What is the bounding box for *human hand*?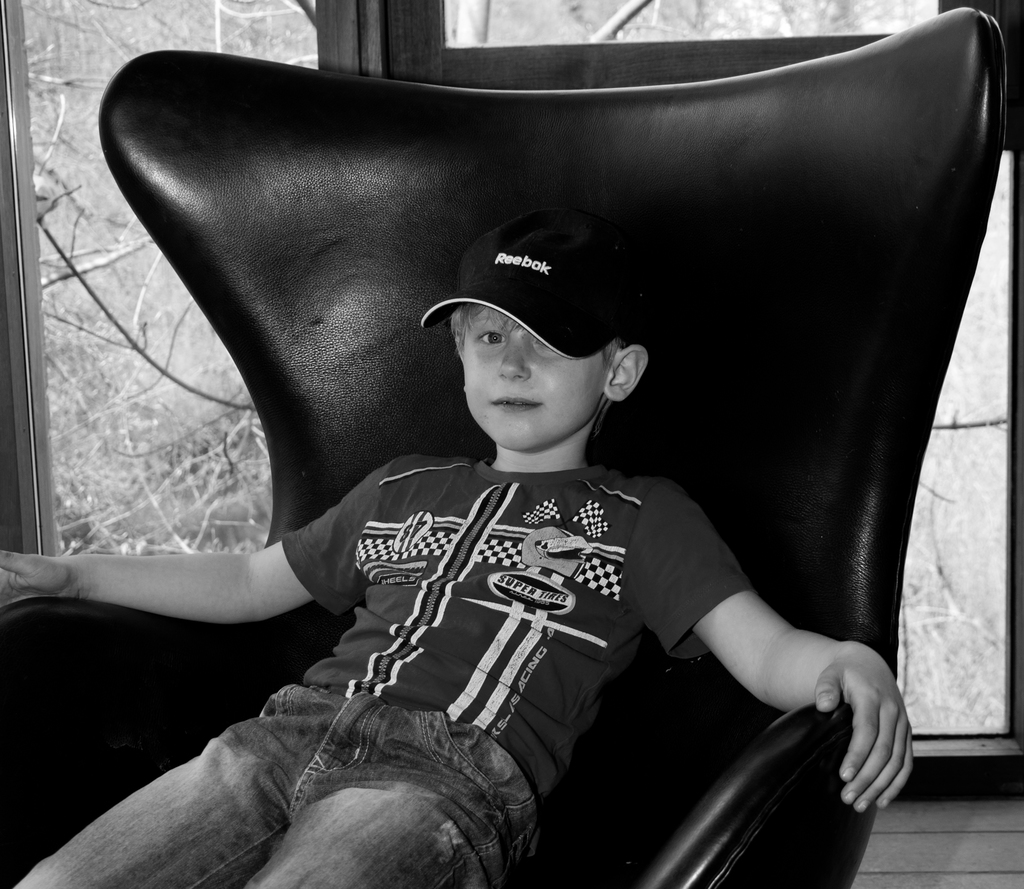
[814,642,915,813].
